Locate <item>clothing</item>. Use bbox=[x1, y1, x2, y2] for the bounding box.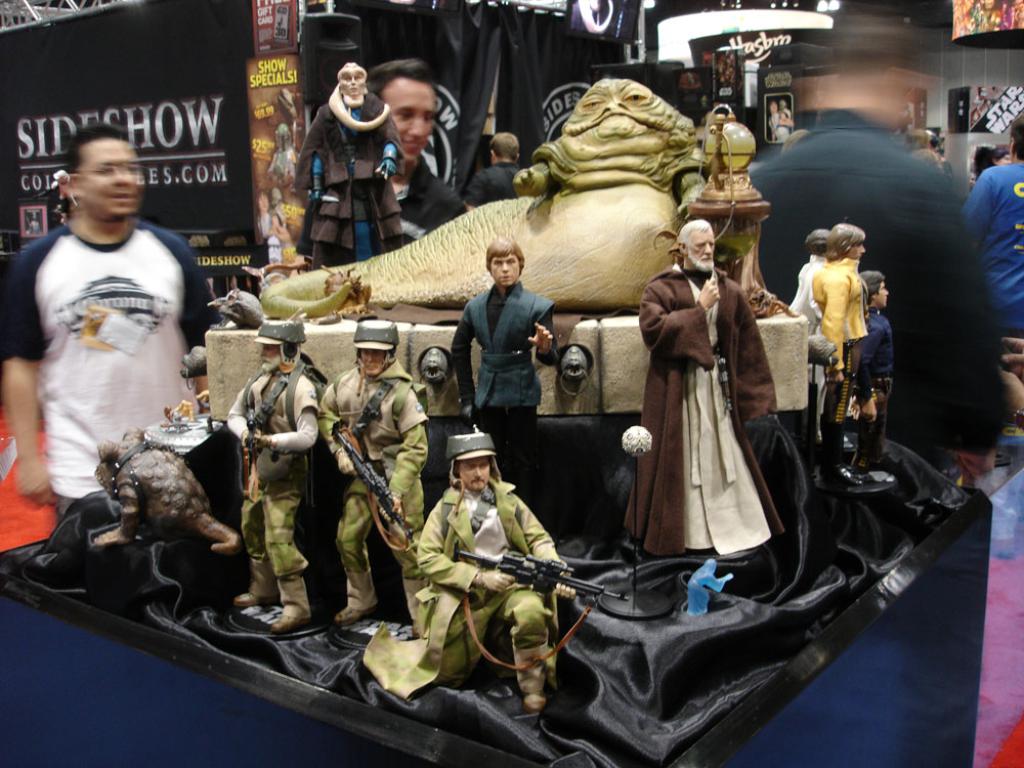
bbox=[807, 260, 864, 346].
